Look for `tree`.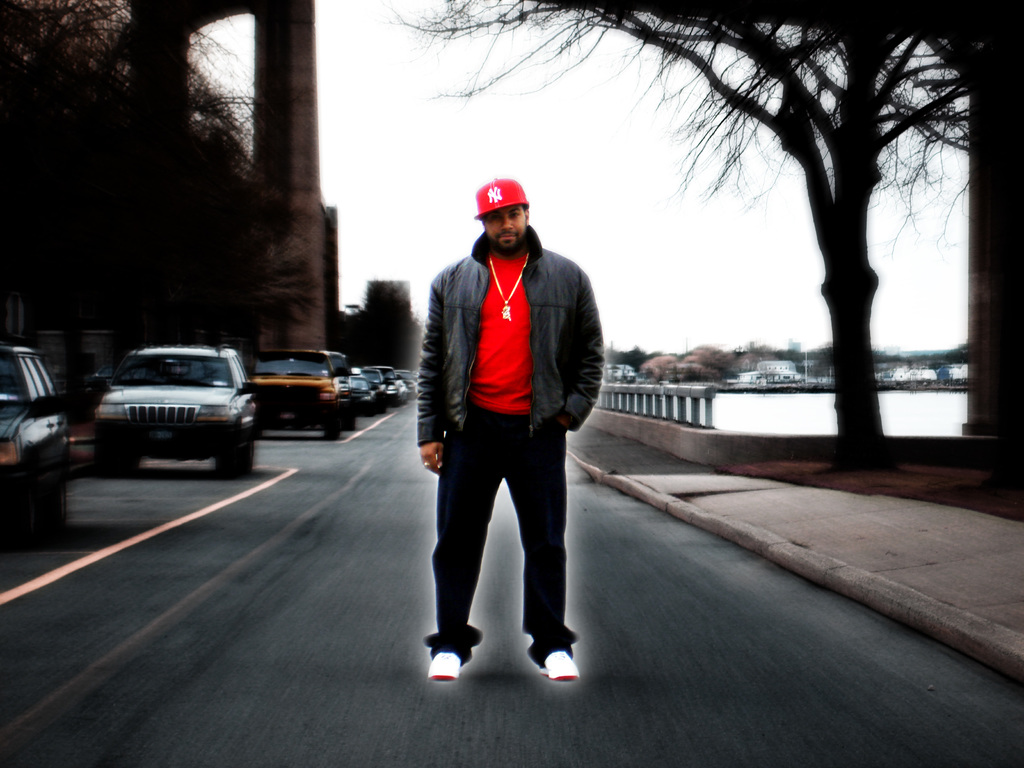
Found: BBox(640, 355, 677, 376).
